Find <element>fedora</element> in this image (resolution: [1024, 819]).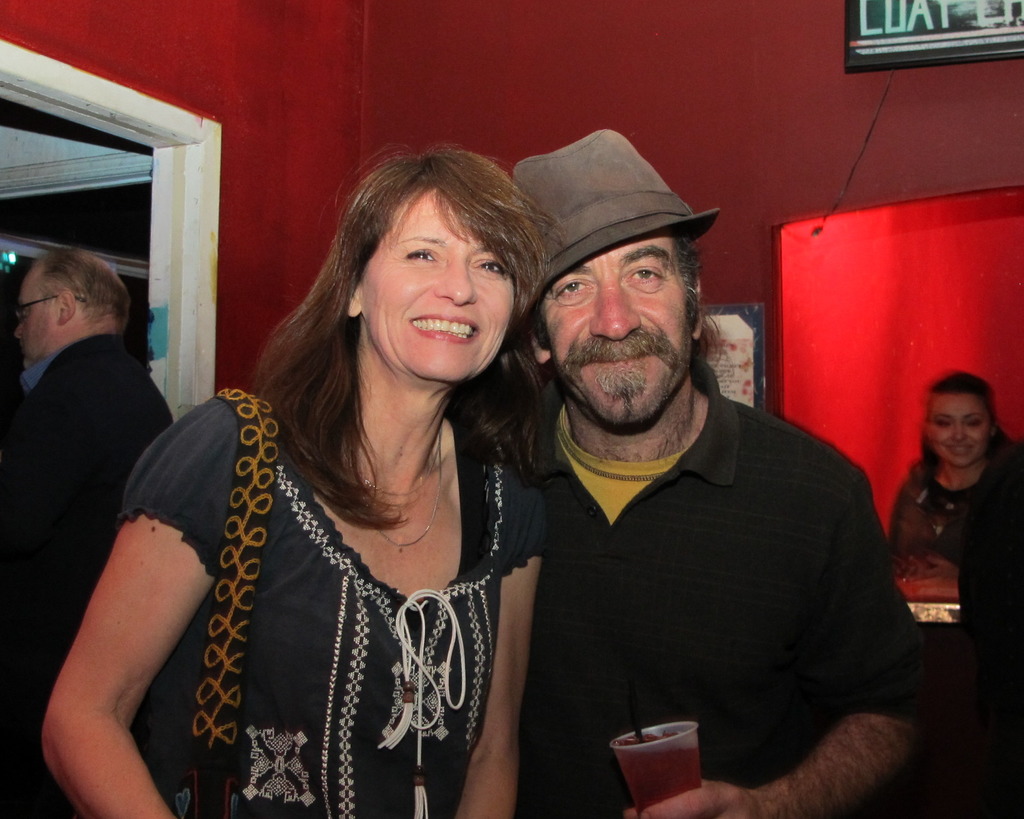
(513, 123, 717, 290).
